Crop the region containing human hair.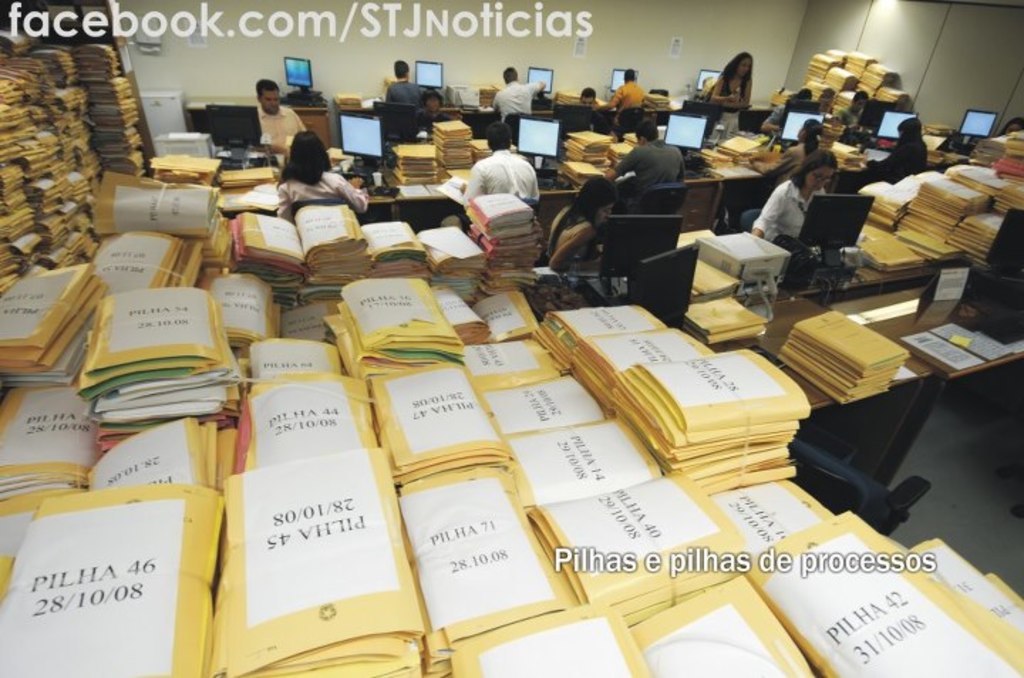
Crop region: 806,121,819,149.
